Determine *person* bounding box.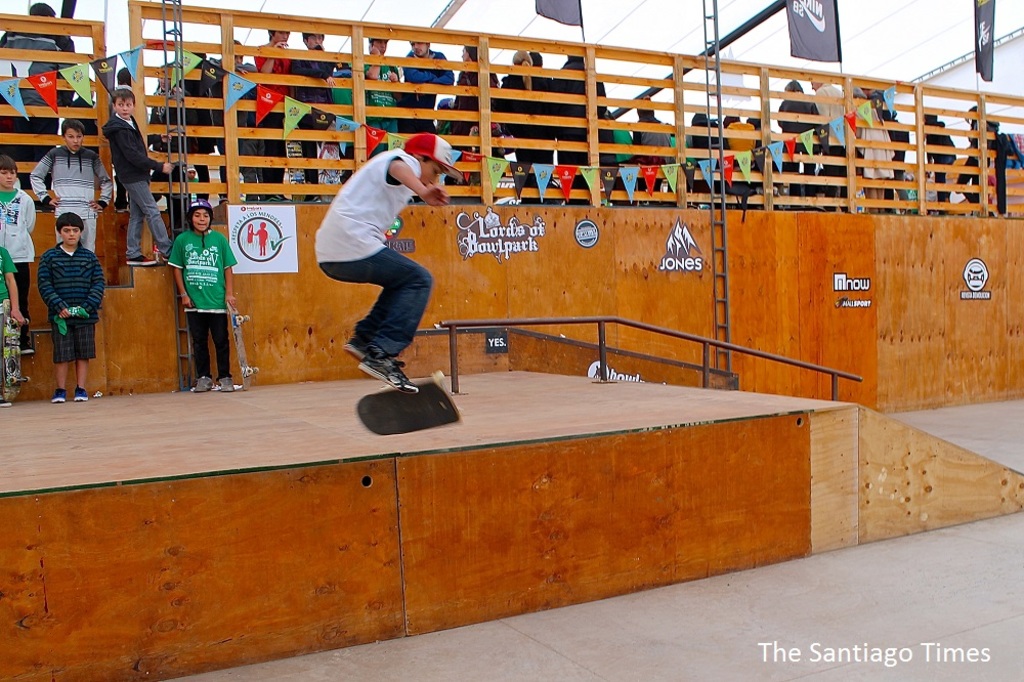
Determined: (102,91,177,267).
